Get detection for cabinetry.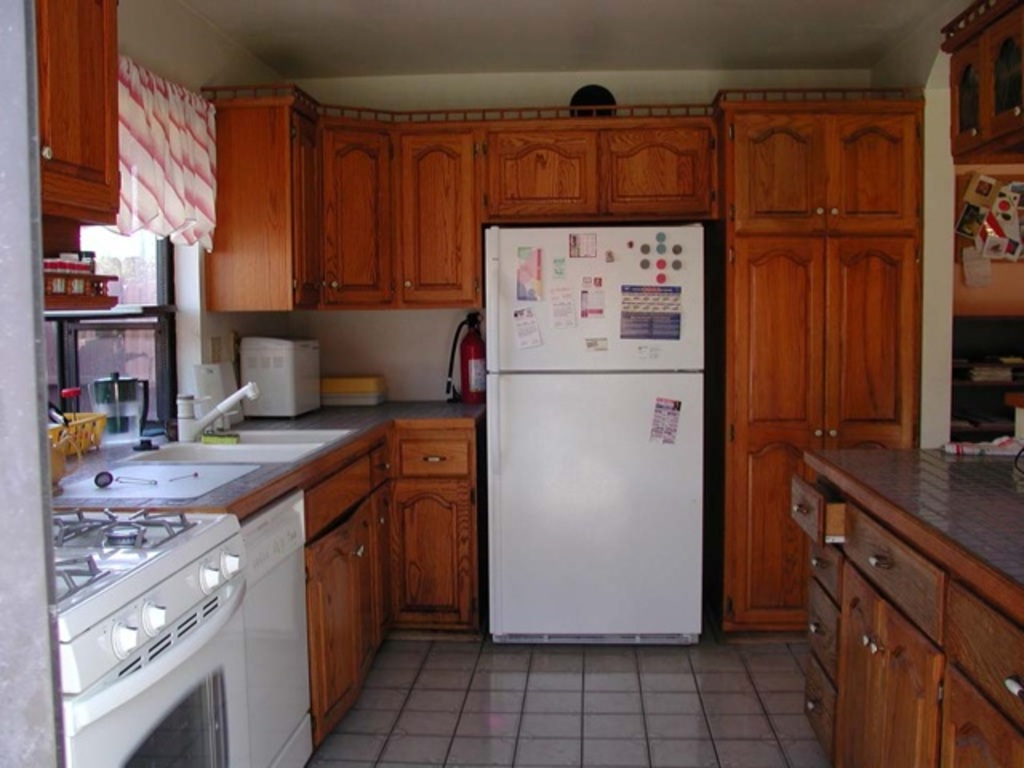
Detection: 734:234:914:622.
